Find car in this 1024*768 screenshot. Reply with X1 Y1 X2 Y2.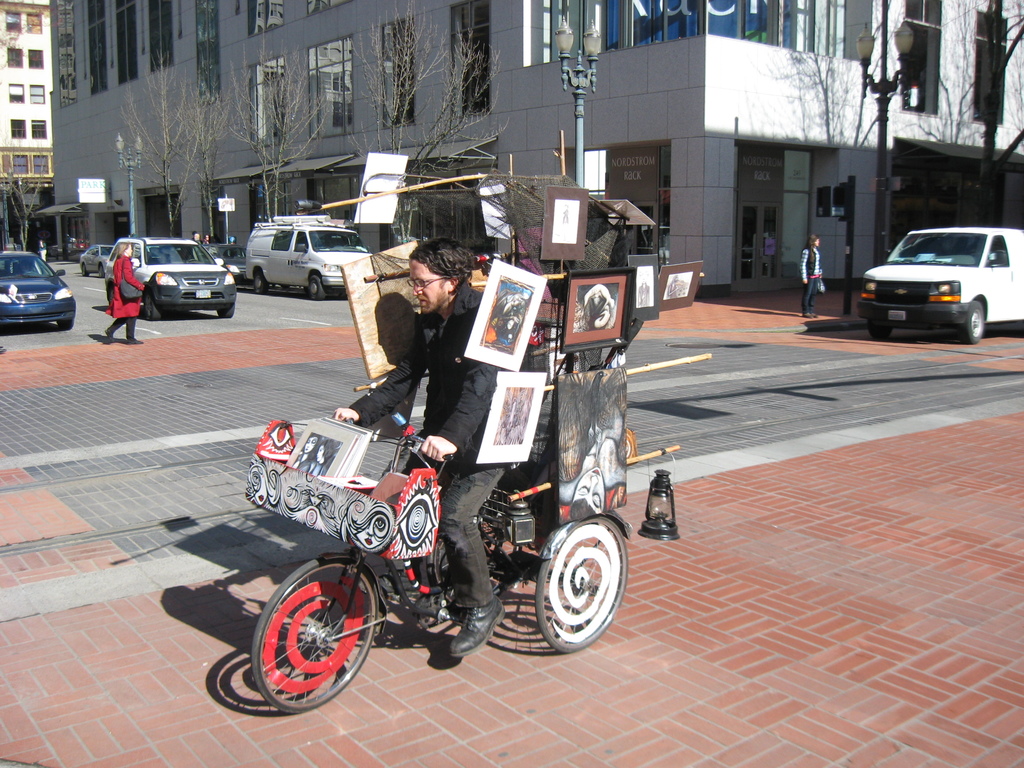
849 216 1013 339.
